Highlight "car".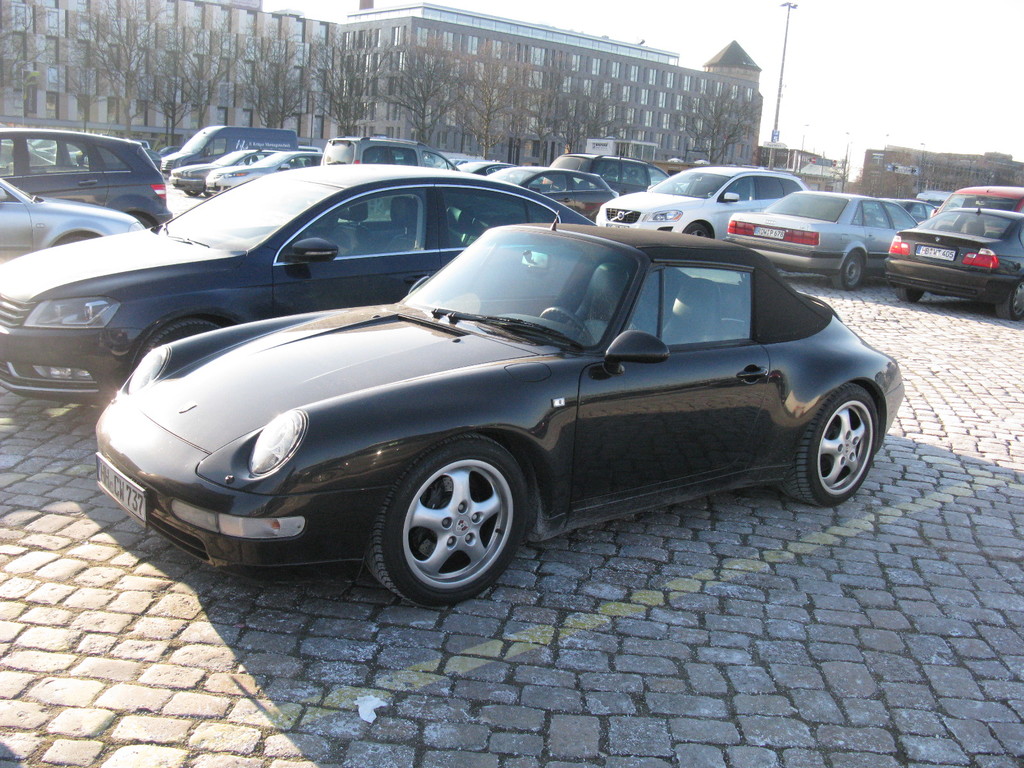
Highlighted region: 729:191:925:290.
